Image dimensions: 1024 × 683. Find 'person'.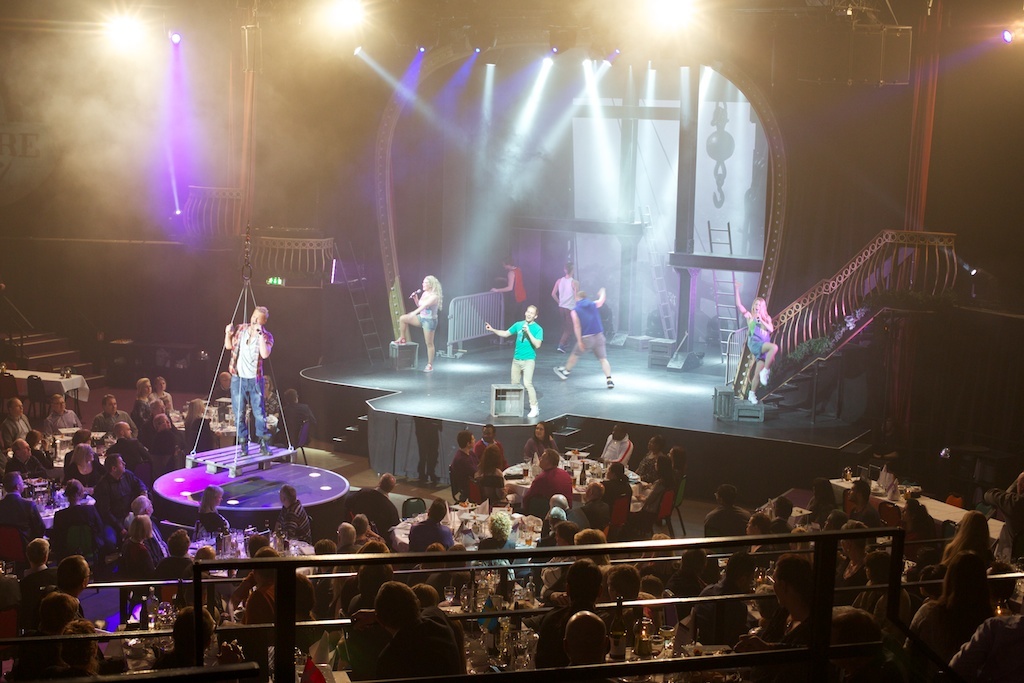
(481,300,546,420).
